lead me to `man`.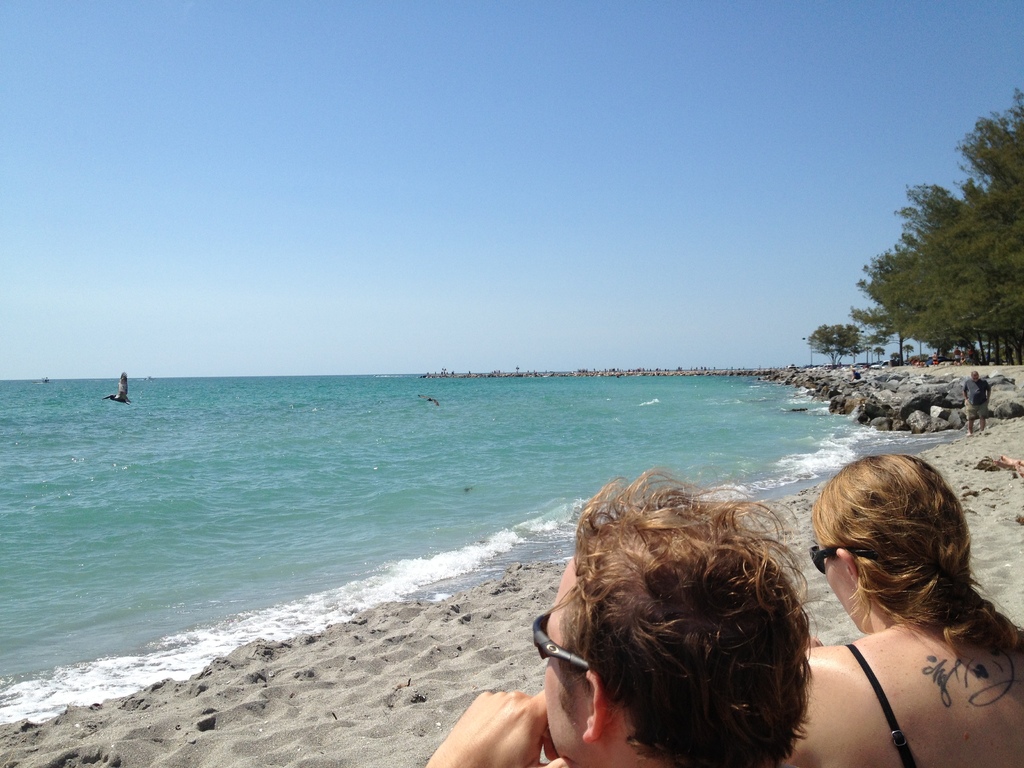
Lead to [422,467,831,767].
